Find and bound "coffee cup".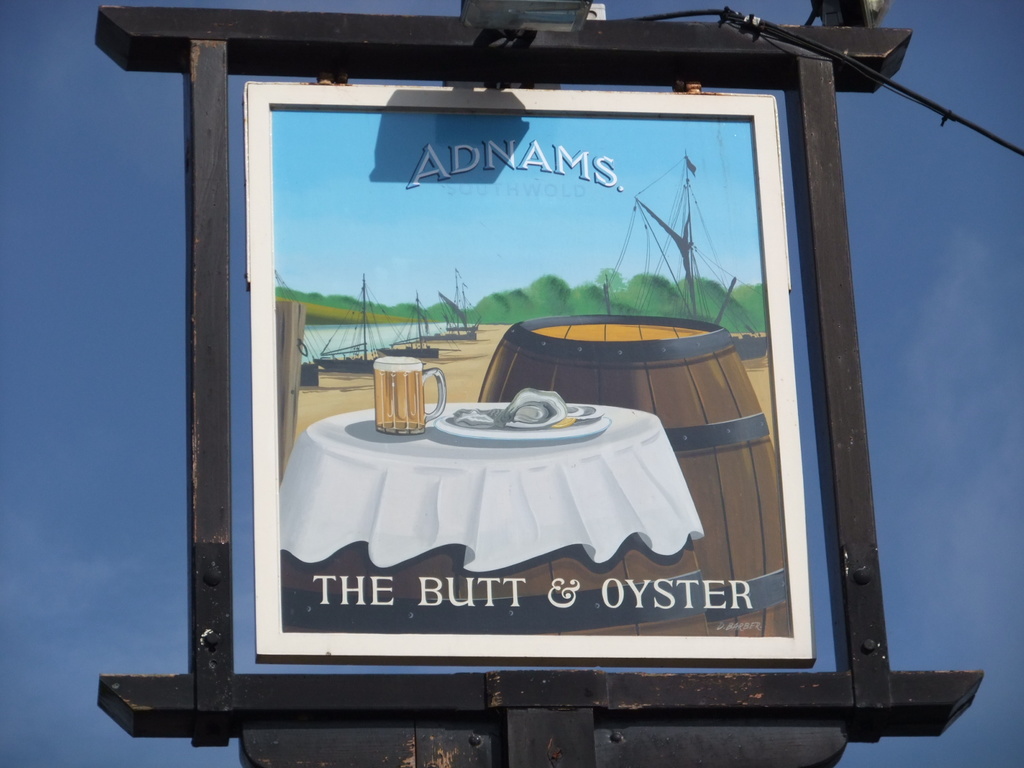
Bound: [left=371, top=357, right=445, bottom=434].
